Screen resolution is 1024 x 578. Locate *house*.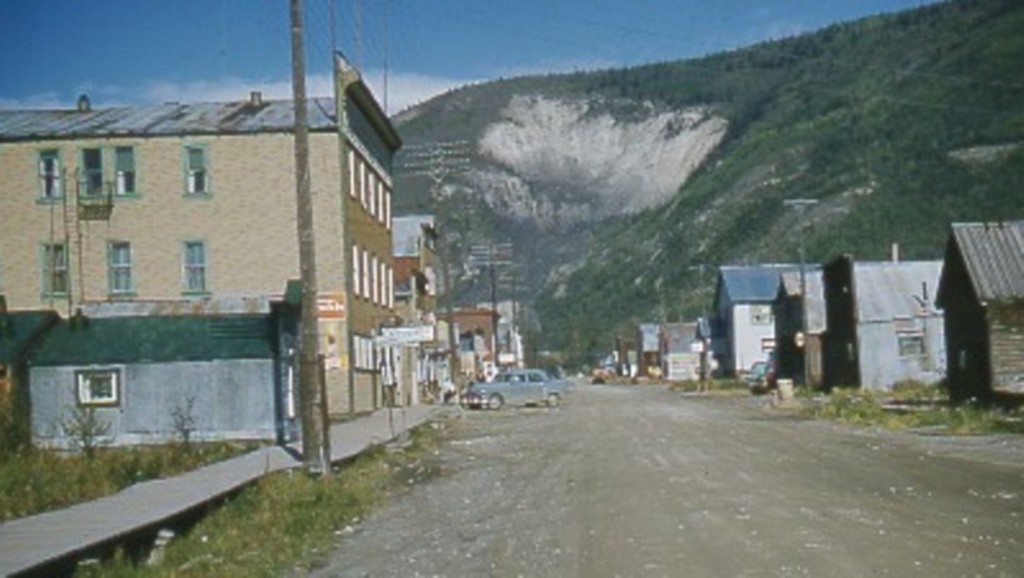
(x1=770, y1=259, x2=833, y2=386).
